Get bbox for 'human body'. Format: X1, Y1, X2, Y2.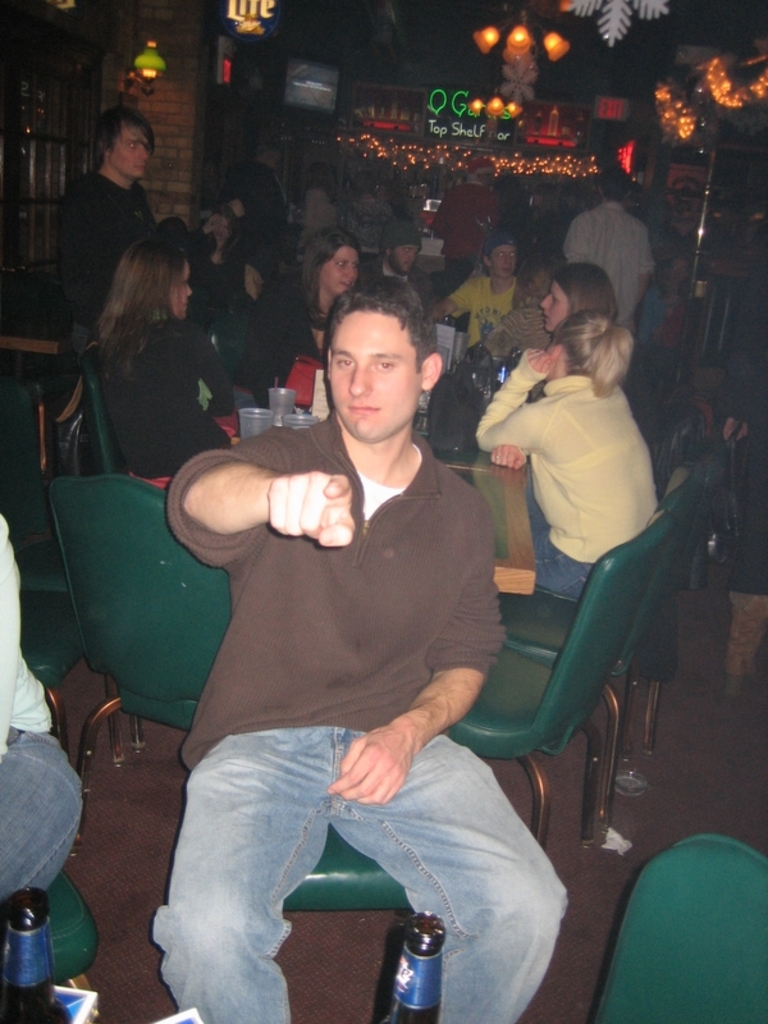
339, 169, 402, 274.
